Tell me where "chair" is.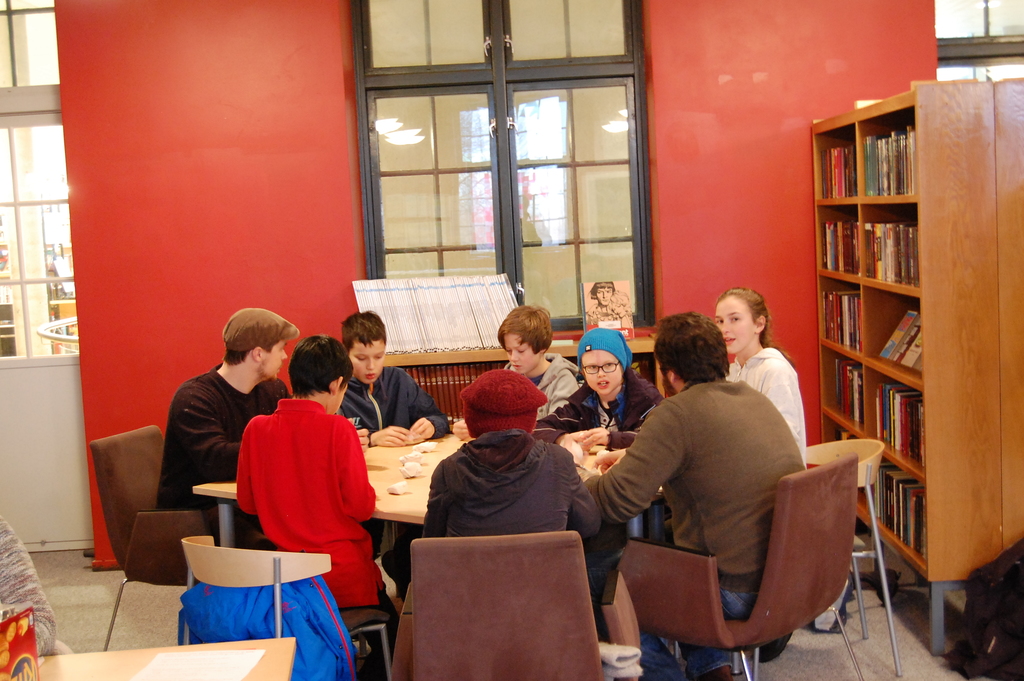
"chair" is at 93 421 276 652.
